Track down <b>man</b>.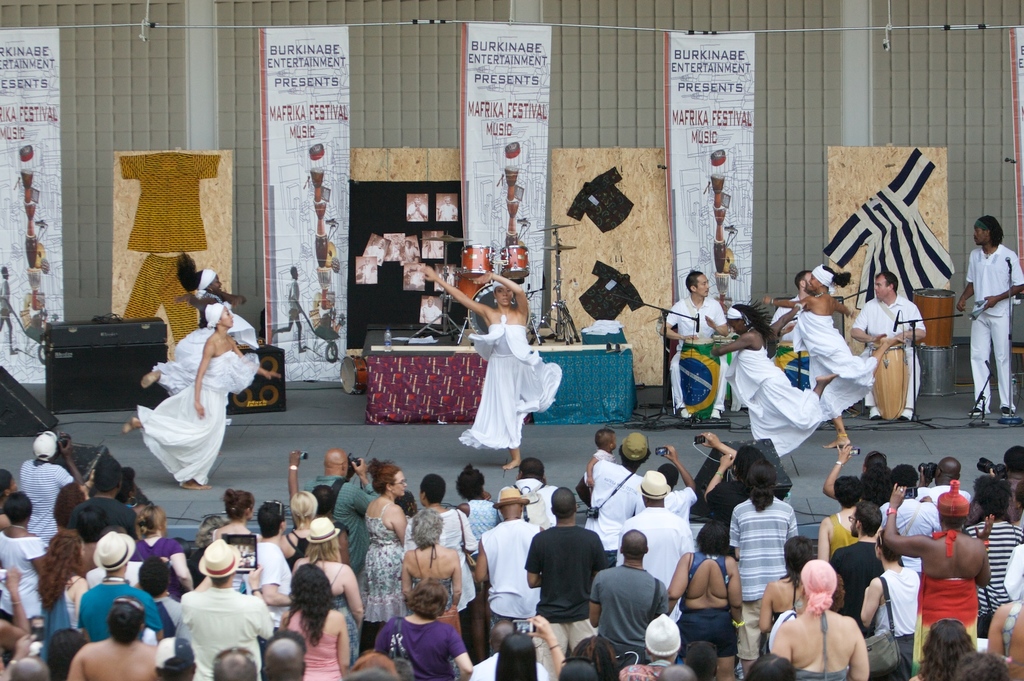
Tracked to [602,549,681,665].
